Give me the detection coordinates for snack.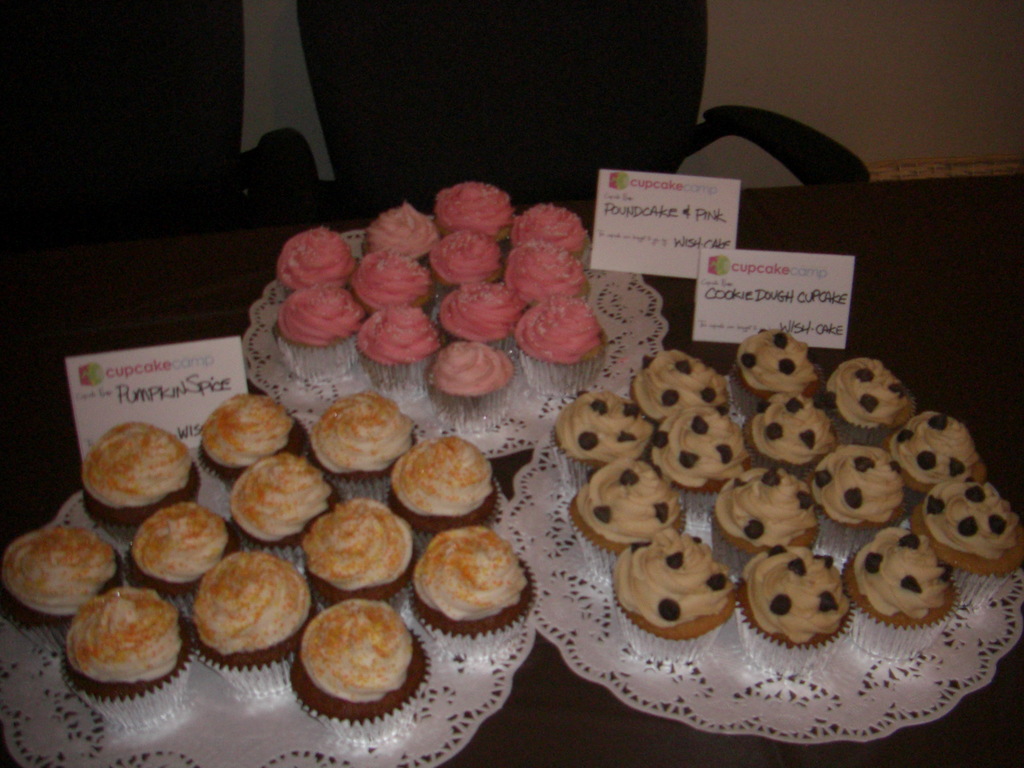
select_region(730, 329, 819, 404).
